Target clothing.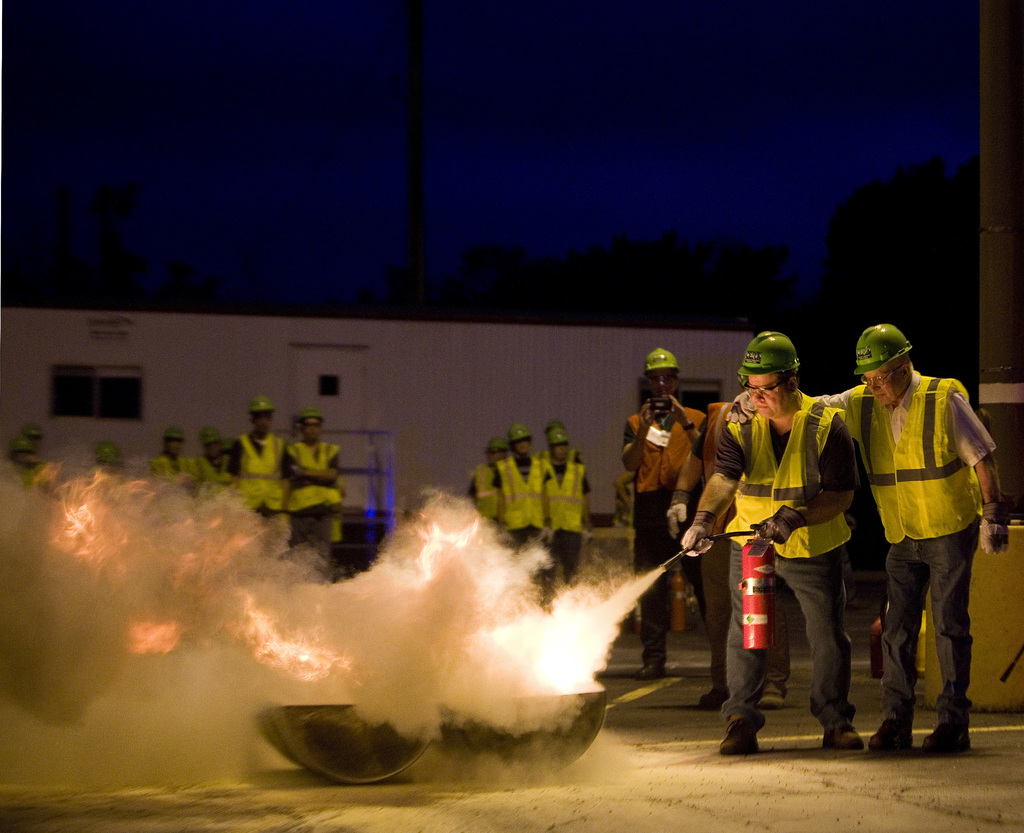
Target region: region(287, 432, 347, 555).
